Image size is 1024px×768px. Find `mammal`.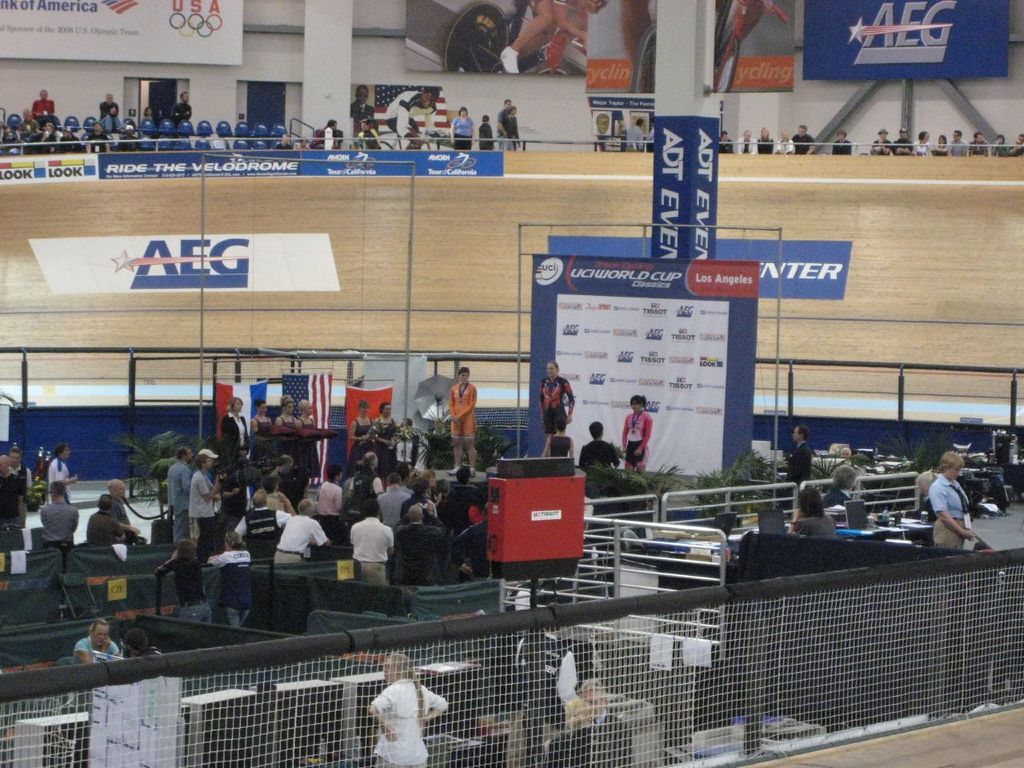
crop(357, 118, 381, 150).
